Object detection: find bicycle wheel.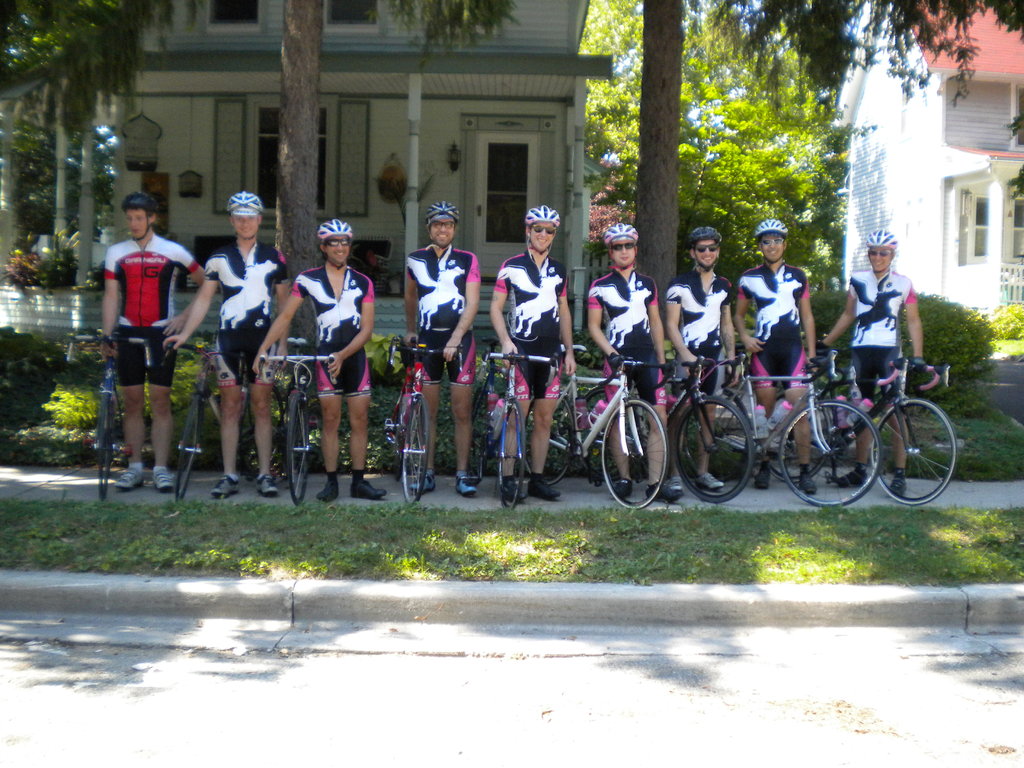
{"x1": 682, "y1": 389, "x2": 750, "y2": 481}.
